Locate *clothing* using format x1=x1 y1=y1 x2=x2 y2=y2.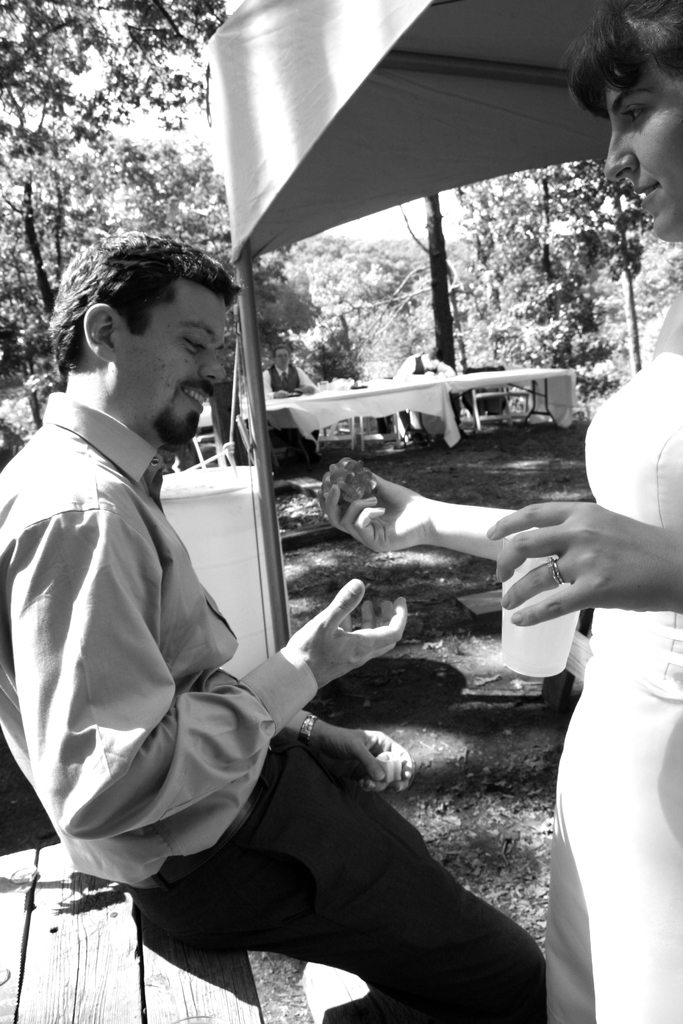
x1=545 y1=342 x2=682 y2=1023.
